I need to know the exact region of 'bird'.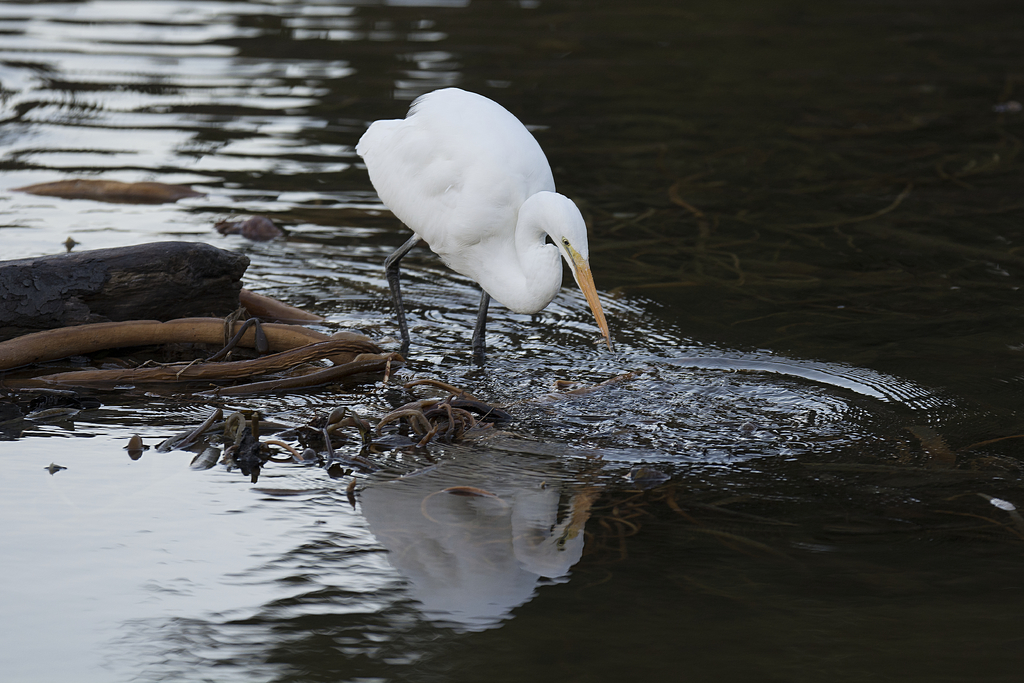
Region: <bbox>349, 88, 623, 363</bbox>.
